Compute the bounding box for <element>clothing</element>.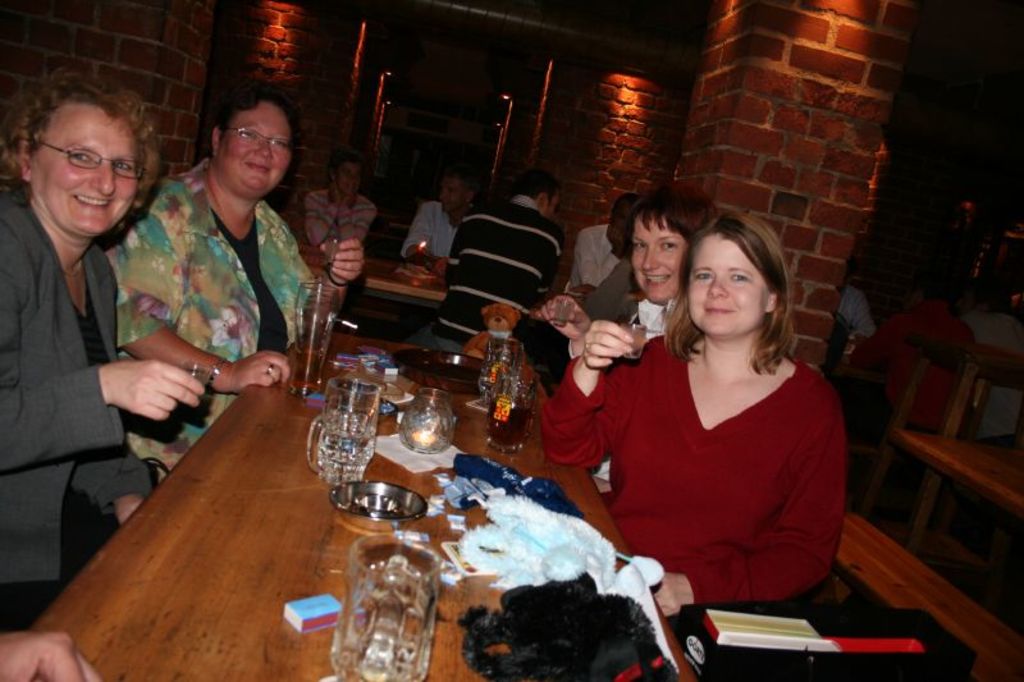
BBox(618, 303, 673, 335).
